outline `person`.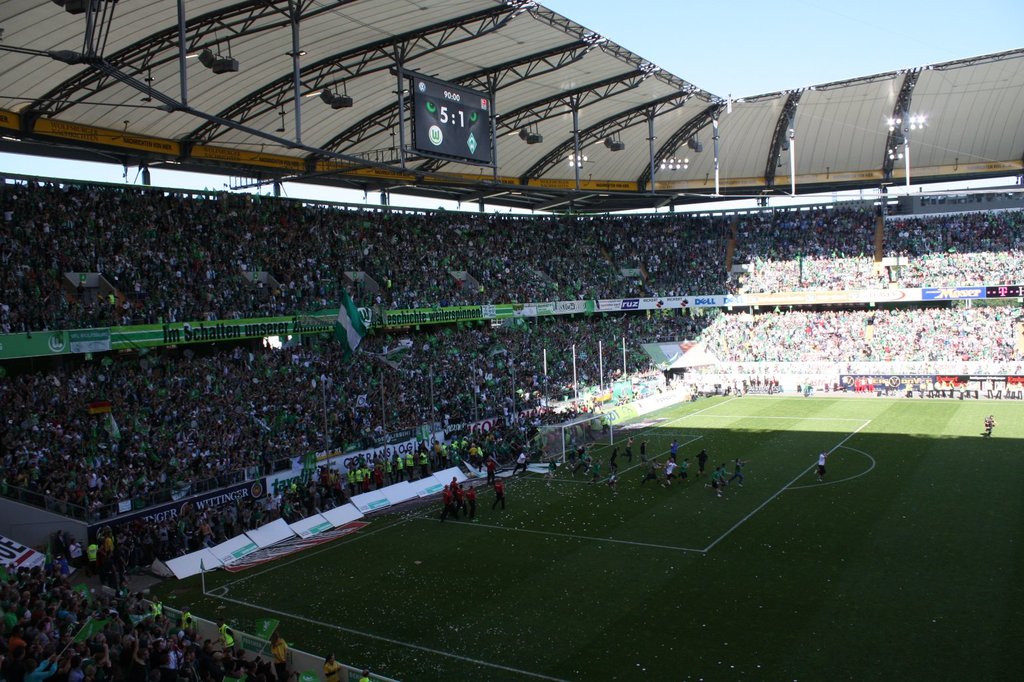
Outline: pyautogui.locateOnScreen(442, 484, 459, 521).
